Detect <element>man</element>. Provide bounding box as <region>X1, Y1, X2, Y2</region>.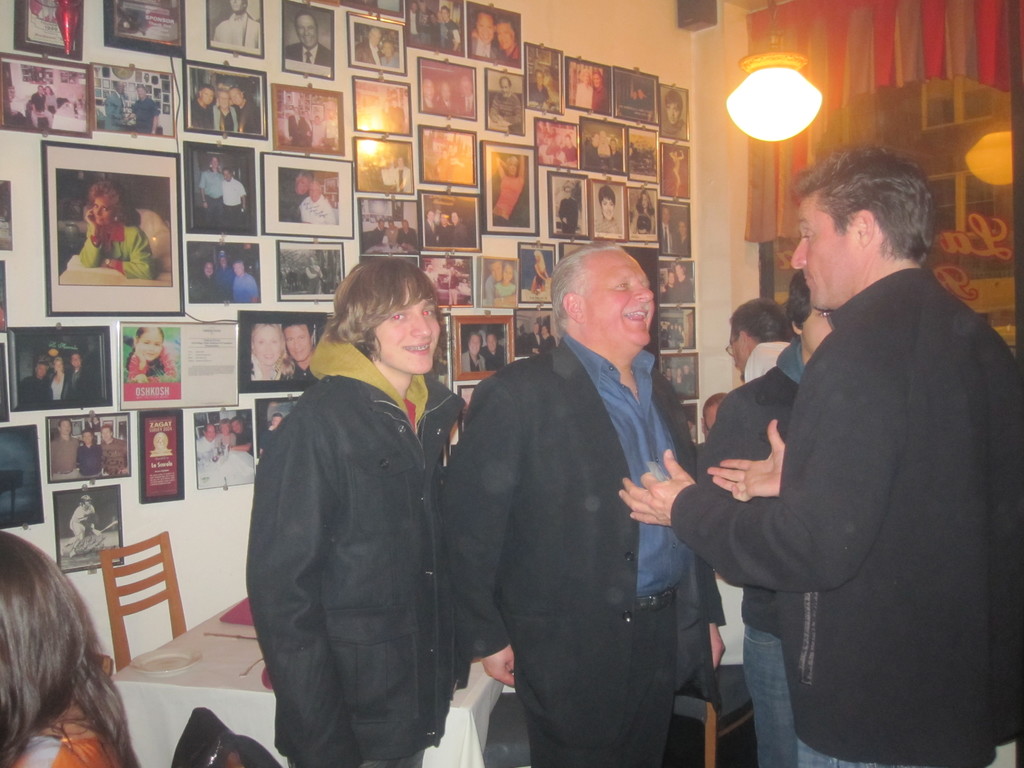
<region>228, 258, 266, 305</region>.
